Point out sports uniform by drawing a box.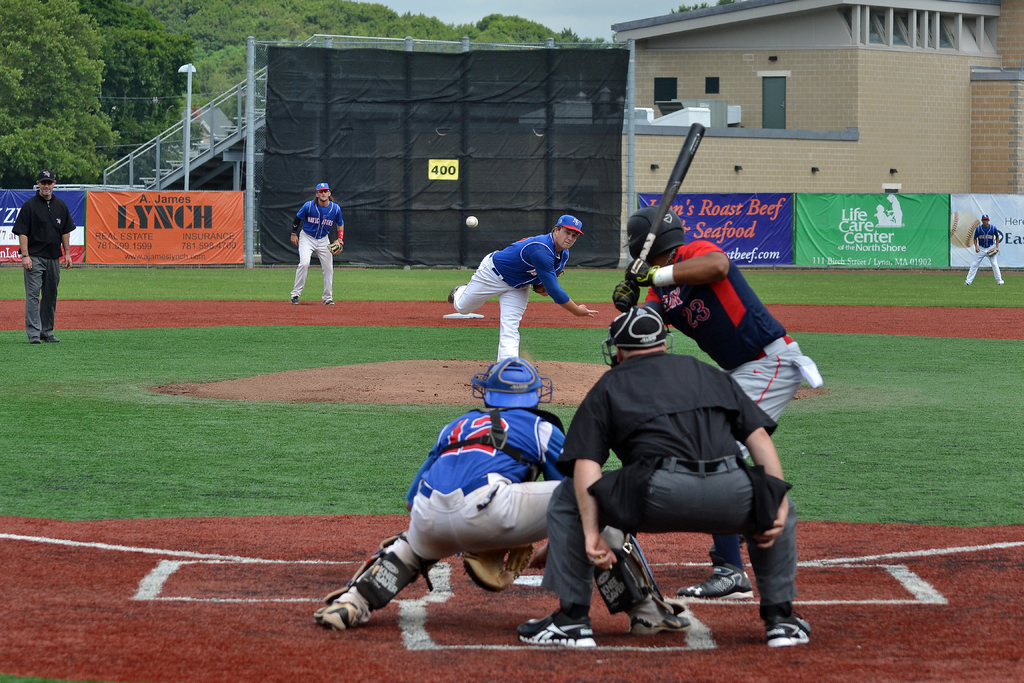
bbox(541, 356, 781, 616).
